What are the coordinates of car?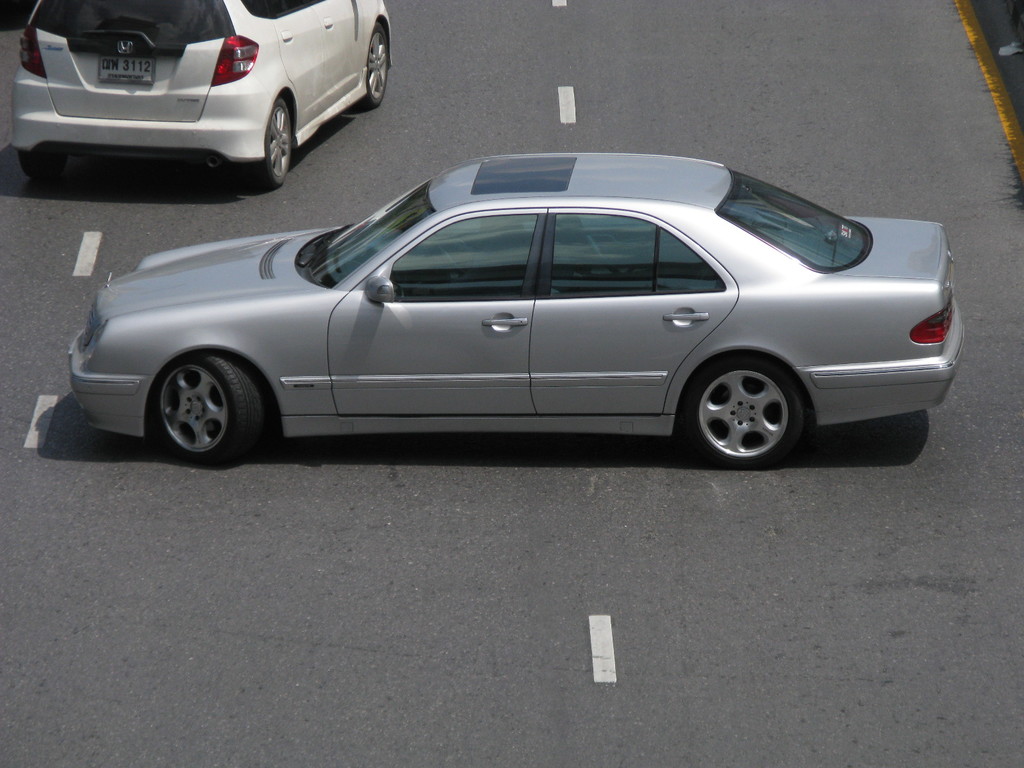
locate(50, 162, 972, 474).
